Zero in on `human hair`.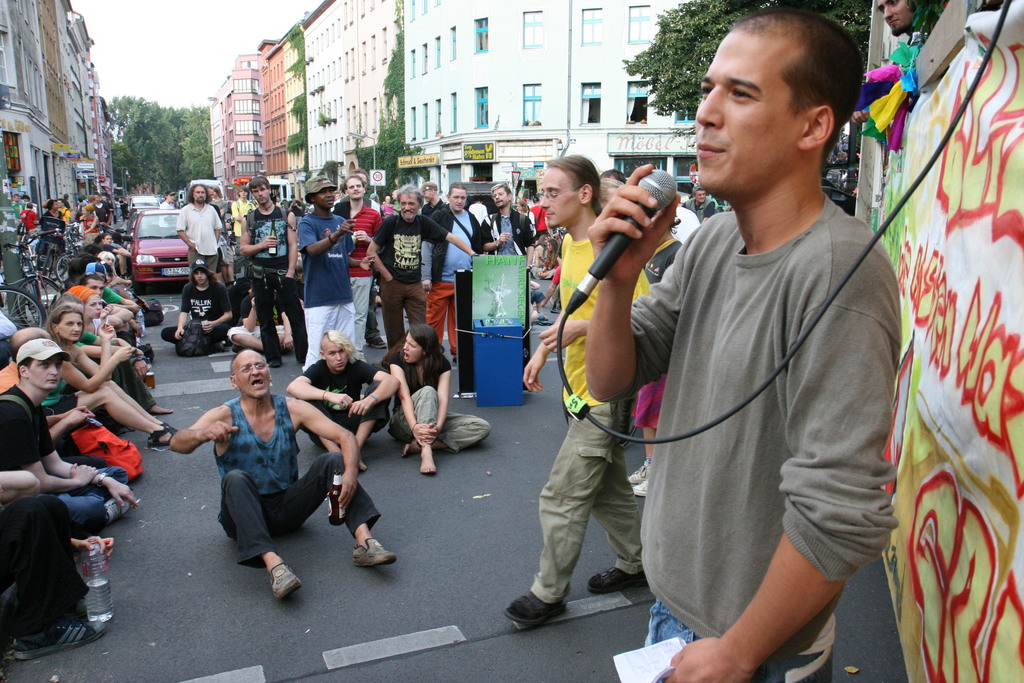
Zeroed in: [28,205,33,208].
